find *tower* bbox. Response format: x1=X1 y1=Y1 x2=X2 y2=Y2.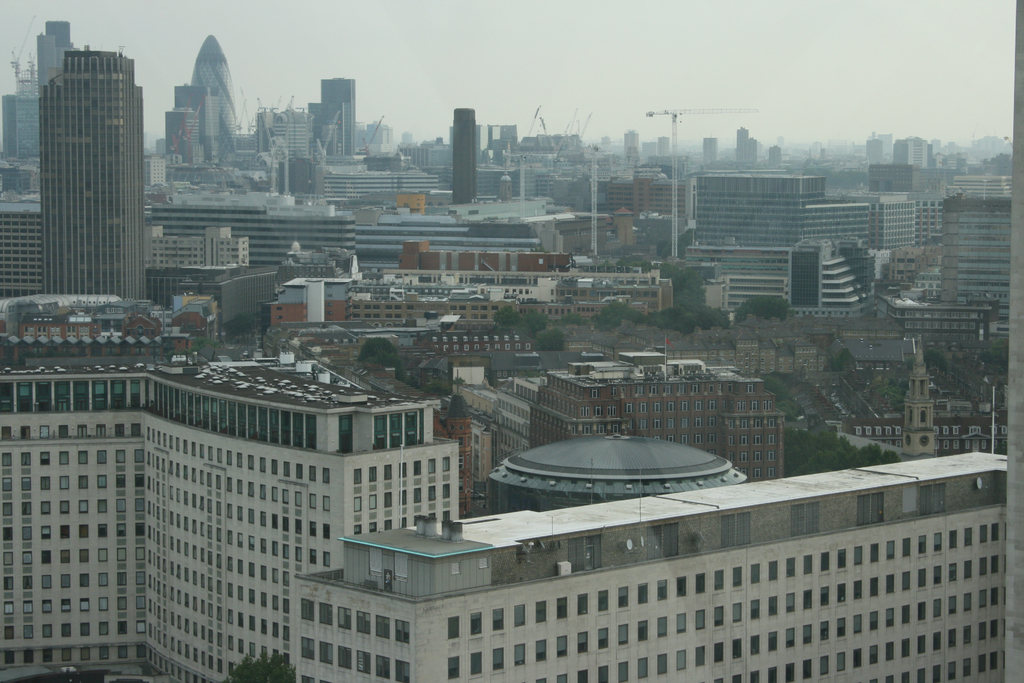
x1=19 y1=19 x2=156 y2=299.
